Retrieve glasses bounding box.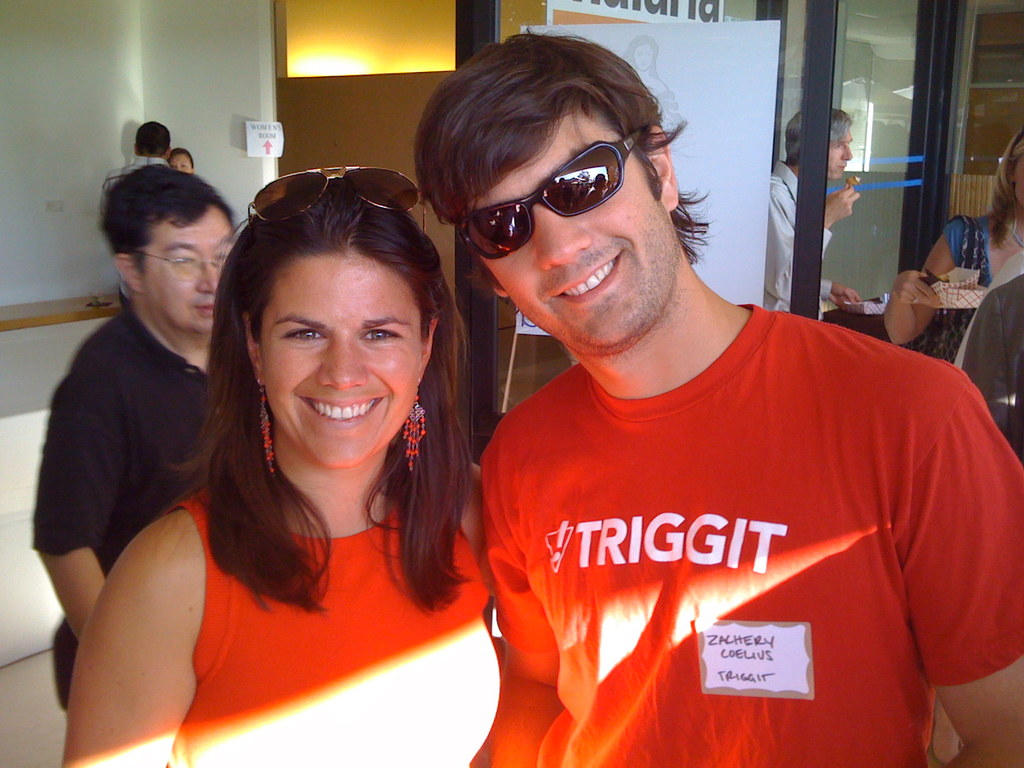
Bounding box: crop(245, 168, 422, 234).
